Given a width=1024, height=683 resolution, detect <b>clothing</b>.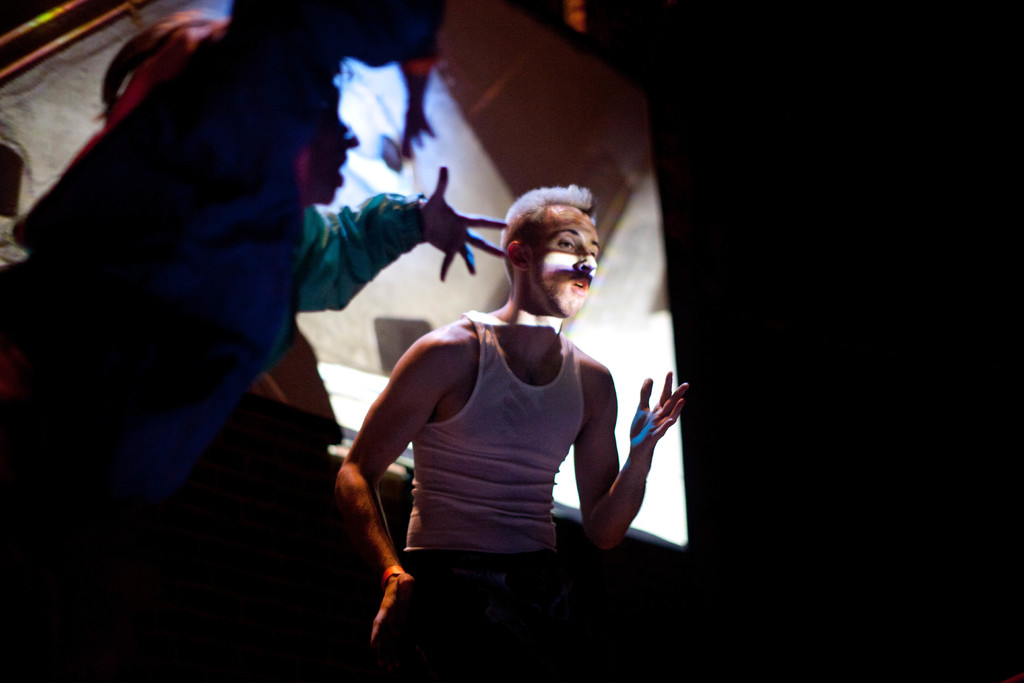
(left=397, top=310, right=589, bottom=682).
